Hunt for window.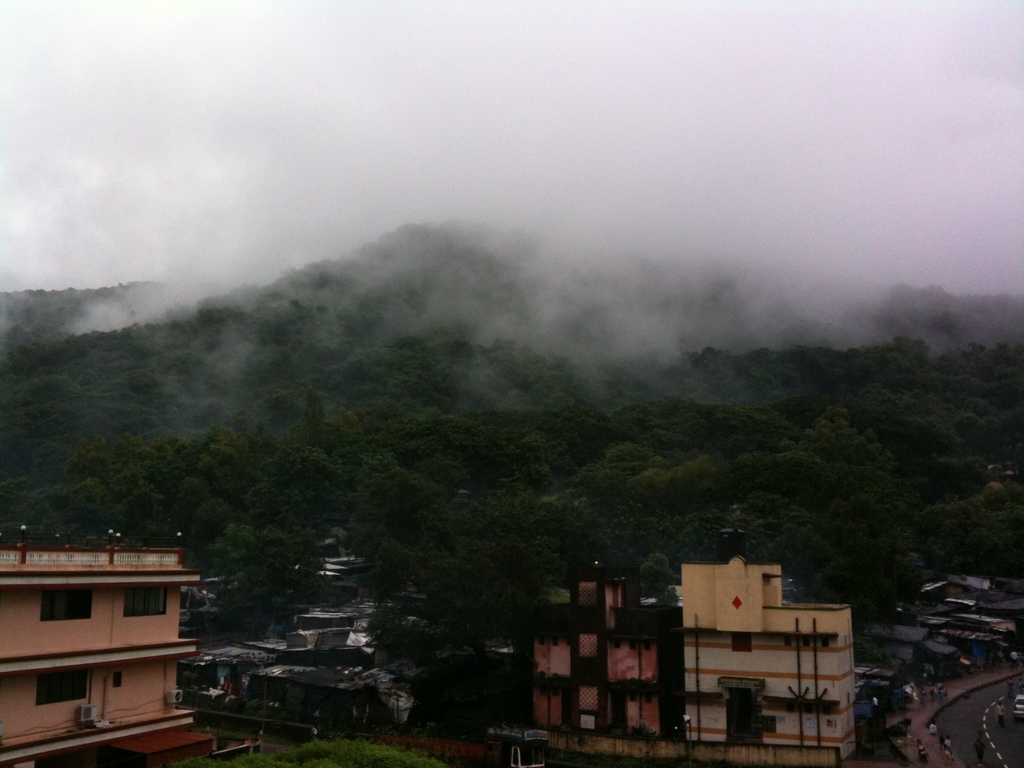
Hunted down at {"x1": 802, "y1": 638, "x2": 809, "y2": 648}.
